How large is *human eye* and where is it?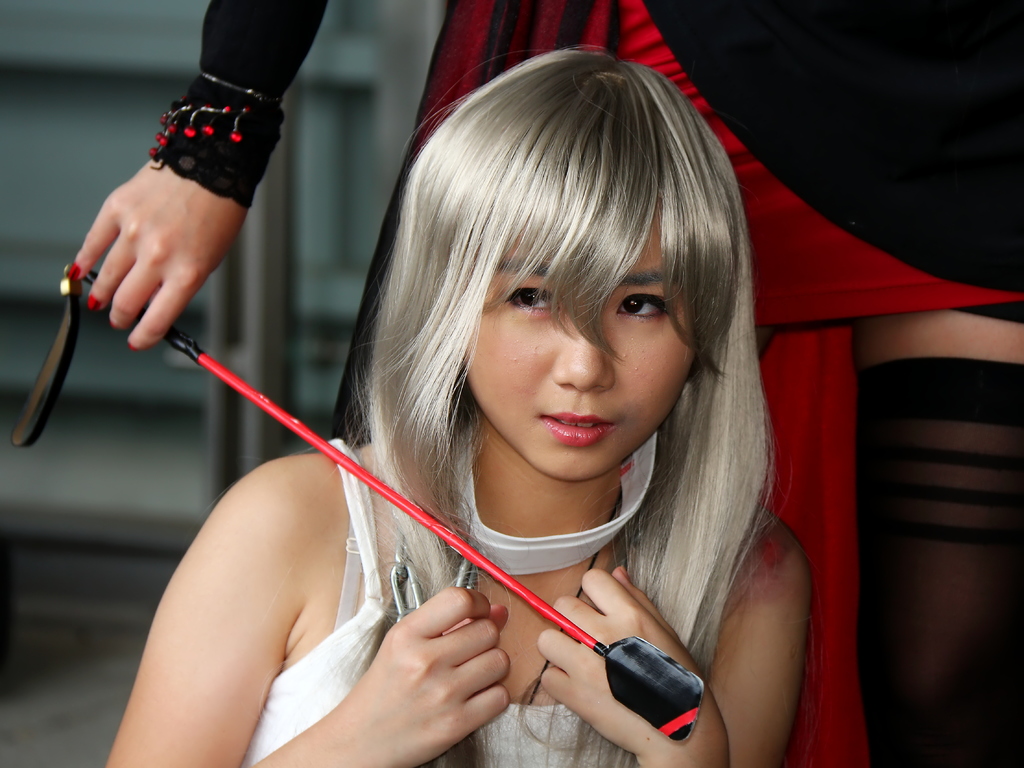
Bounding box: <box>616,291,669,325</box>.
